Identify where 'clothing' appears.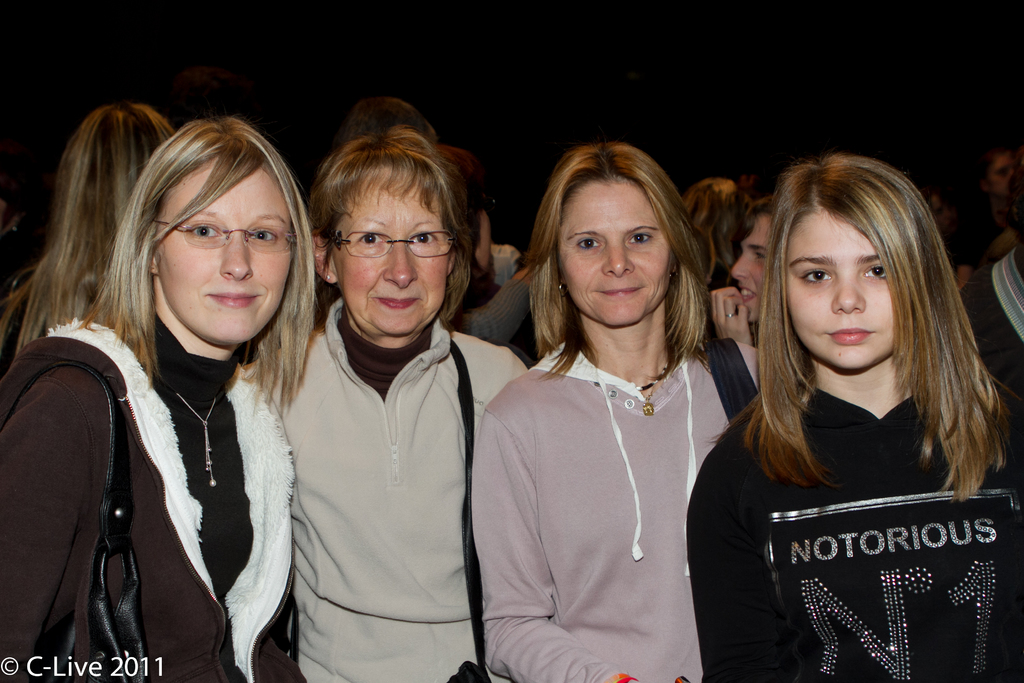
Appears at BBox(268, 295, 535, 682).
